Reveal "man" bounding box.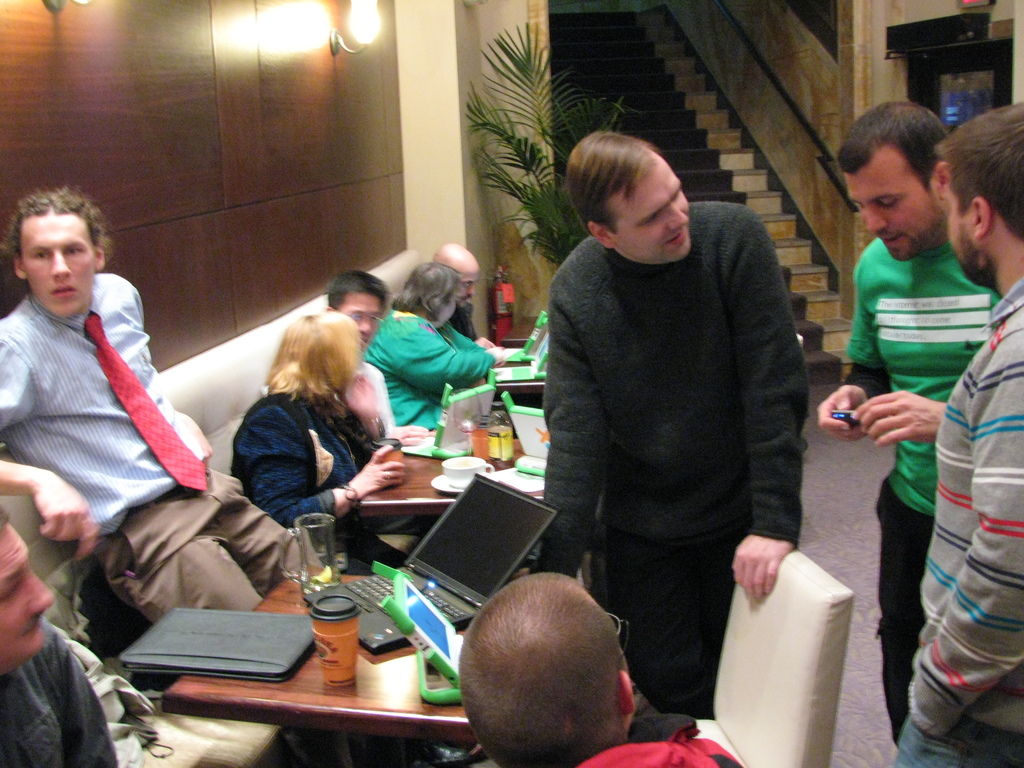
Revealed: <box>0,512,122,767</box>.
